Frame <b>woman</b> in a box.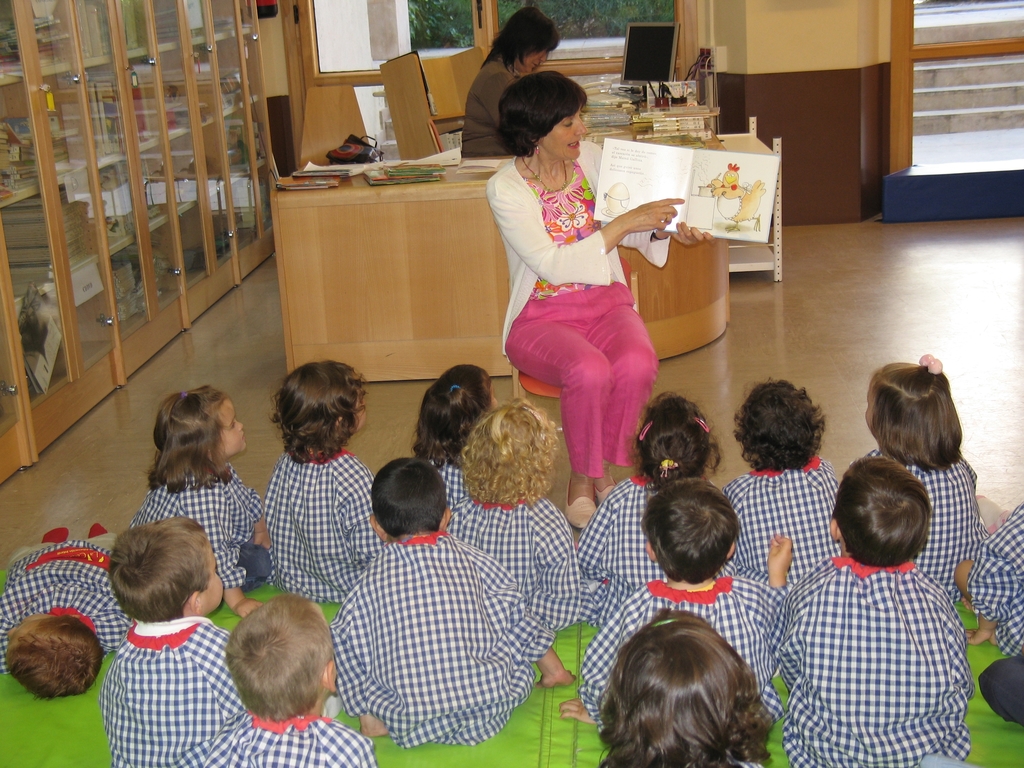
[left=480, top=68, right=675, bottom=515].
